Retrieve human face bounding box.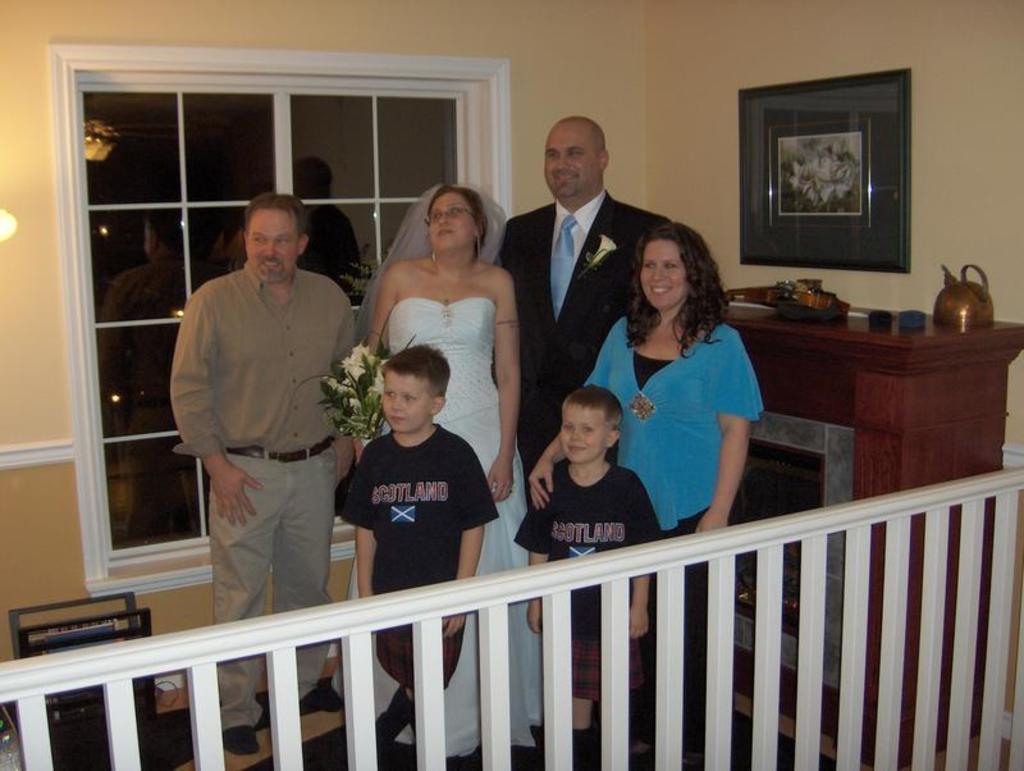
Bounding box: 563, 406, 607, 462.
